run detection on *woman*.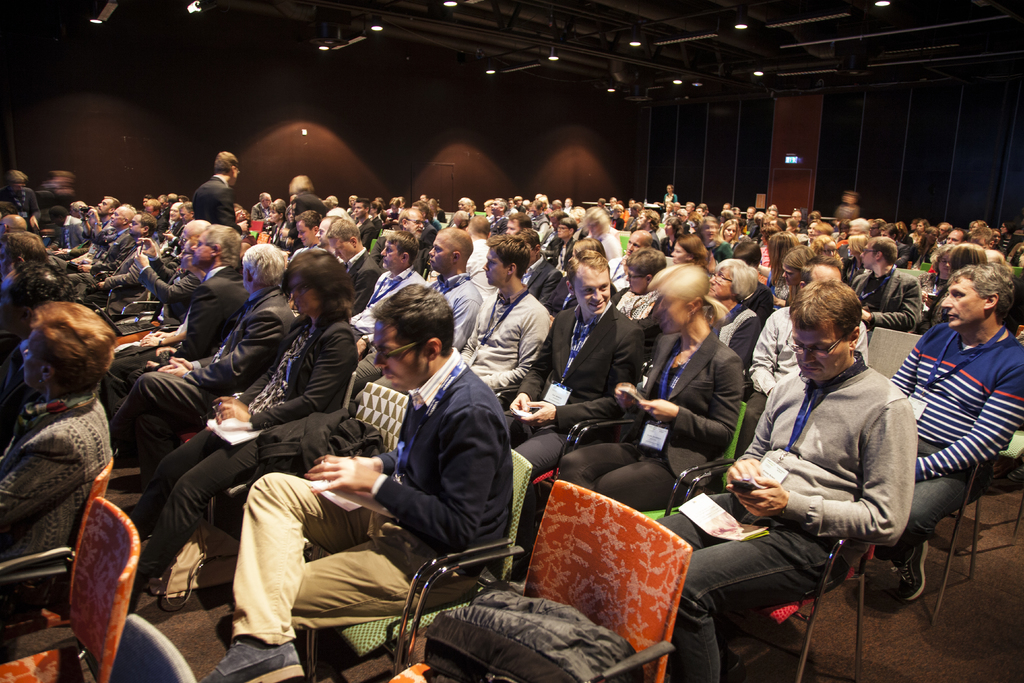
Result: rect(547, 215, 582, 273).
